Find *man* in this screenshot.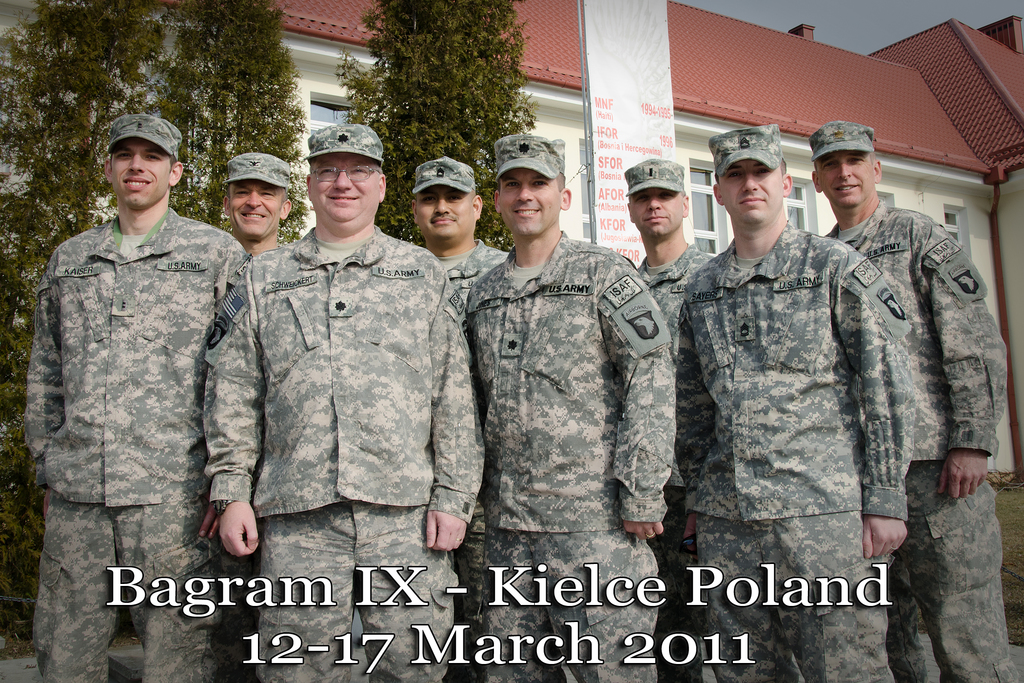
The bounding box for *man* is (left=200, top=125, right=474, bottom=682).
